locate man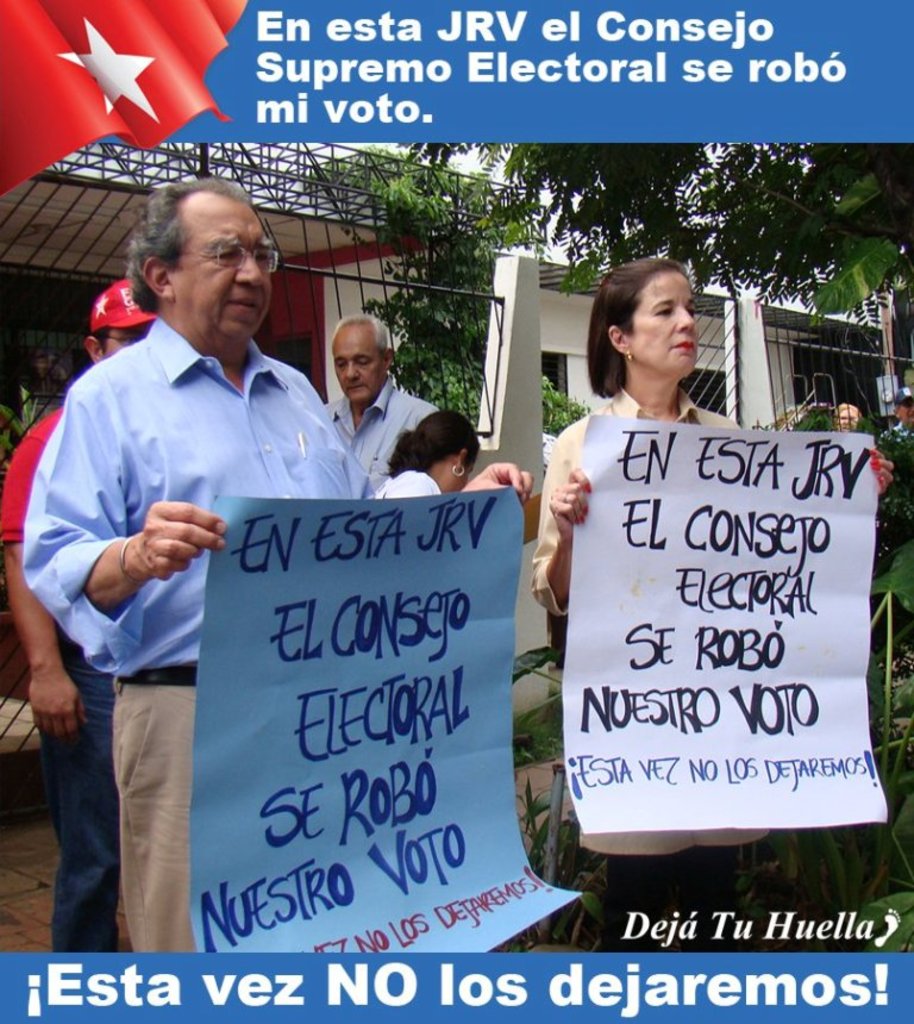
[x1=0, y1=279, x2=167, y2=956]
